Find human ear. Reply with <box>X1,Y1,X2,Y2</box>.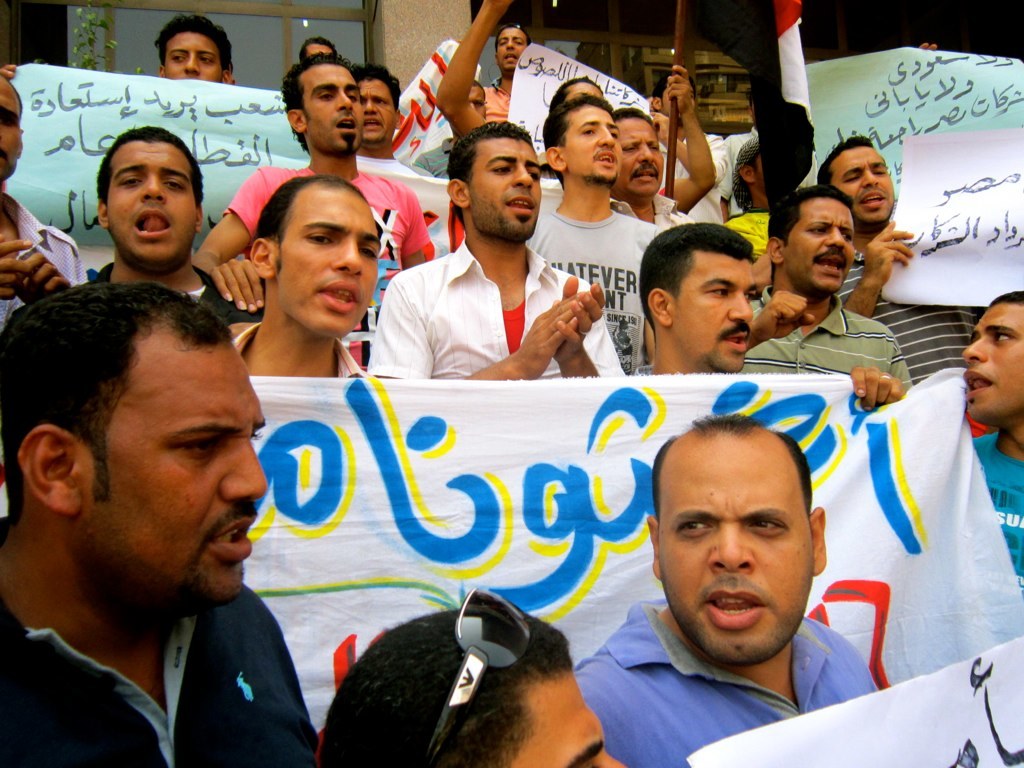
<box>219,70,233,84</box>.
